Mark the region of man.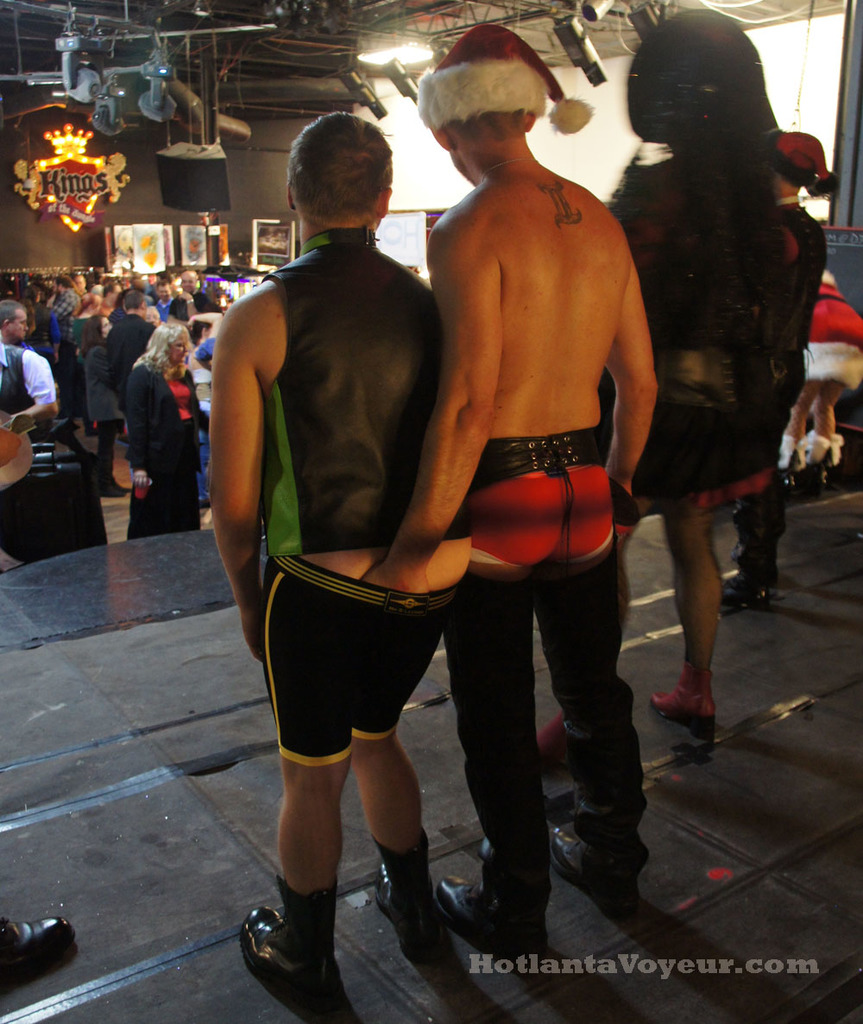
Region: [x1=0, y1=303, x2=28, y2=340].
